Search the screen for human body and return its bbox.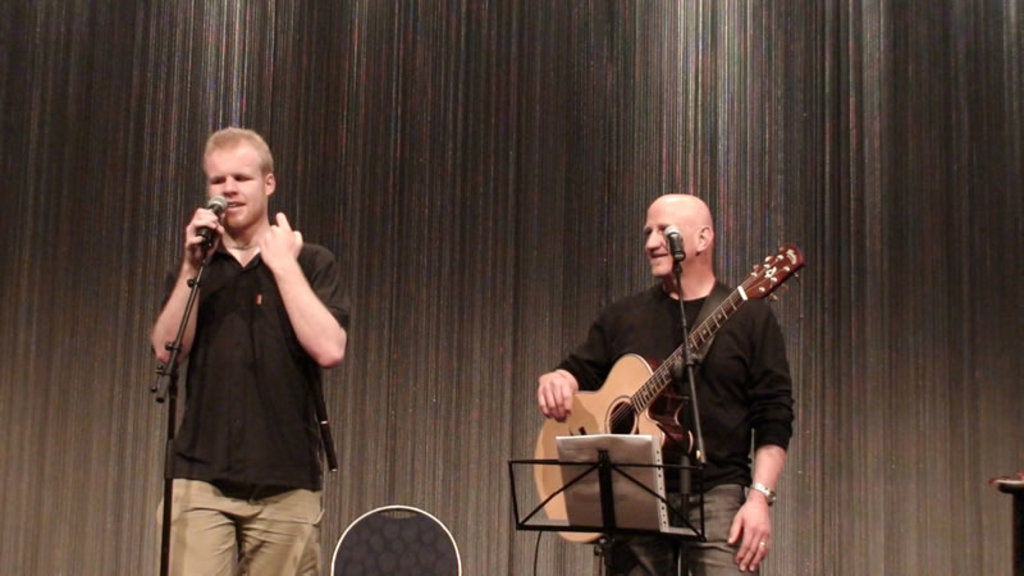
Found: (left=532, top=183, right=796, bottom=575).
